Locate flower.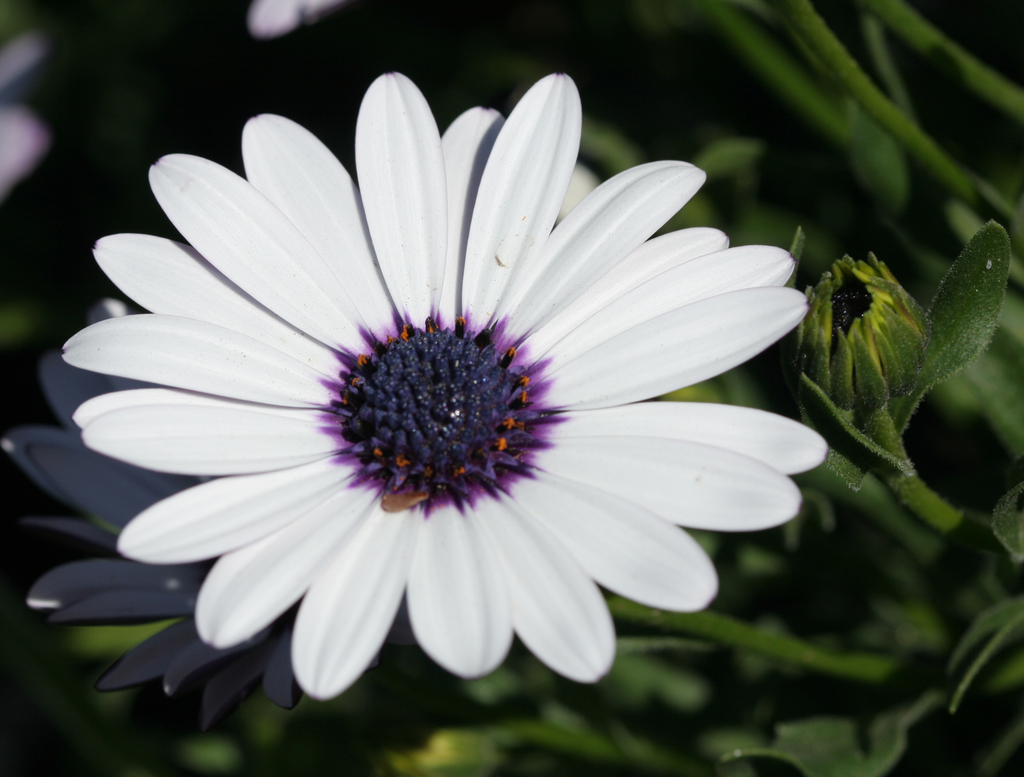
Bounding box: bbox=(0, 76, 883, 773).
